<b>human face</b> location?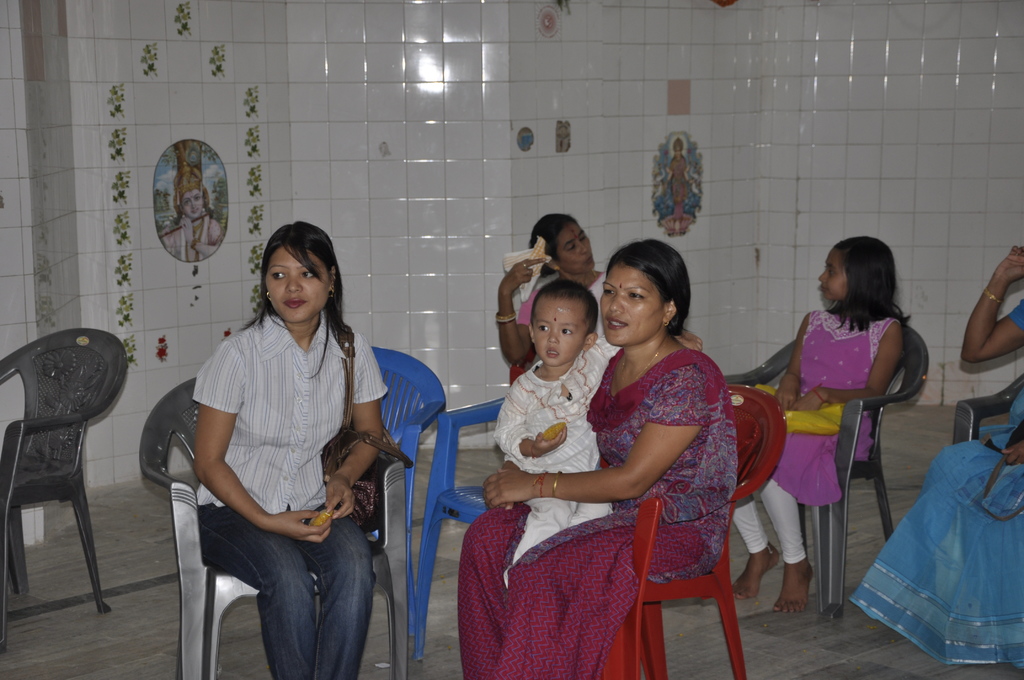
536,296,584,368
